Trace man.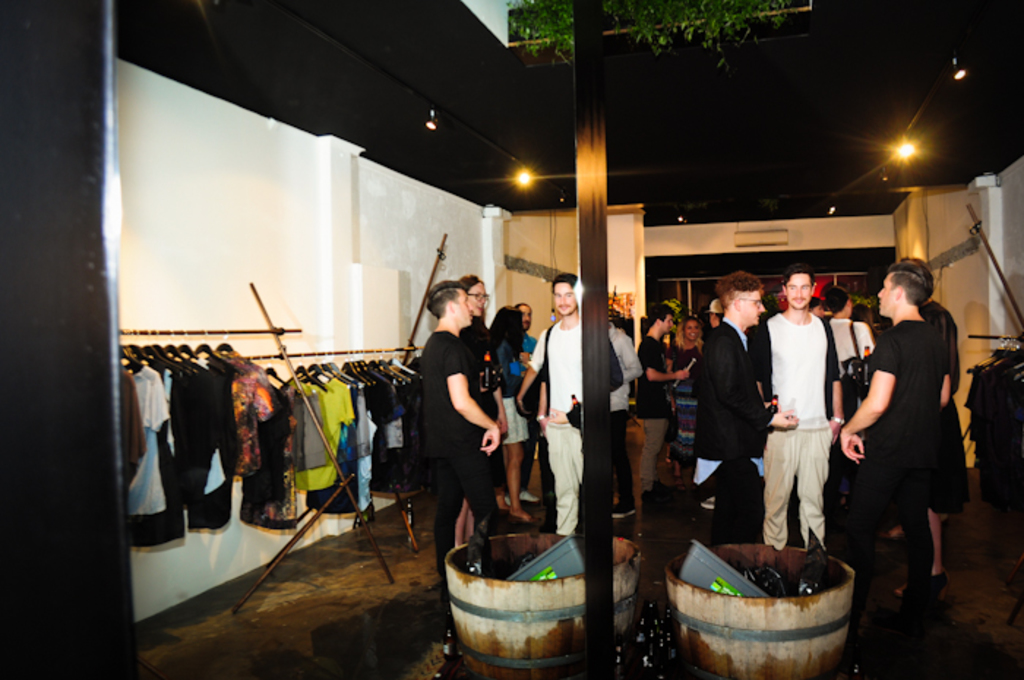
Traced to 755:259:847:556.
